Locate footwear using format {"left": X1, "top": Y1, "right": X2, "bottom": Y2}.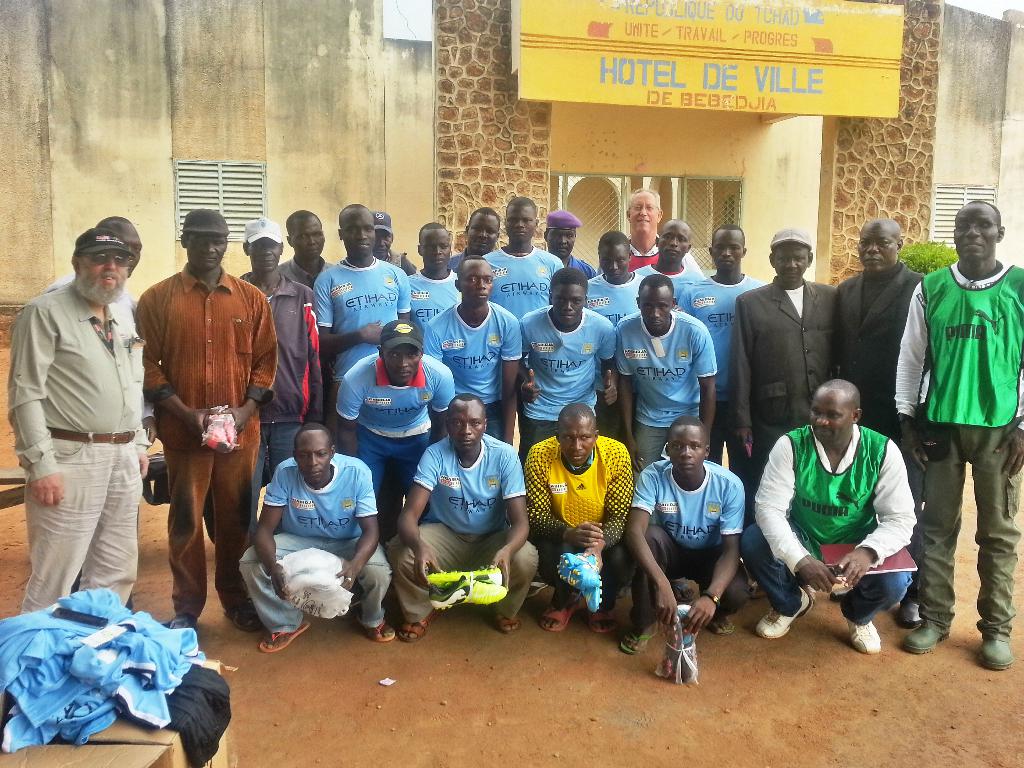
{"left": 759, "top": 587, "right": 812, "bottom": 637}.
